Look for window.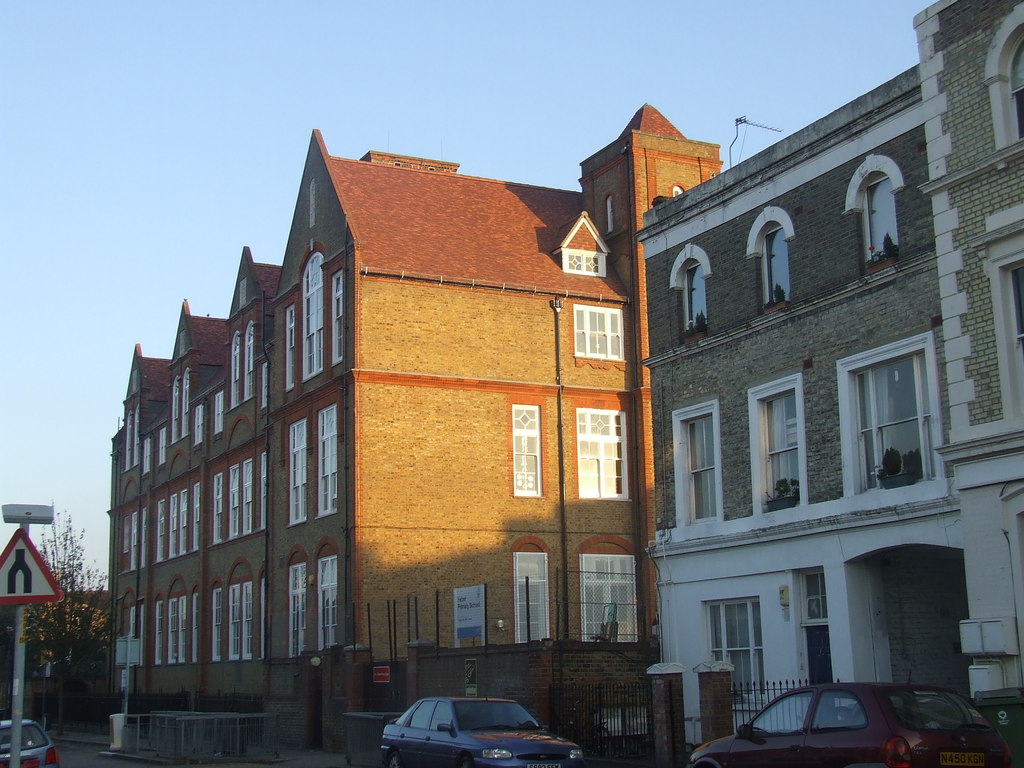
Found: 191 490 202 558.
